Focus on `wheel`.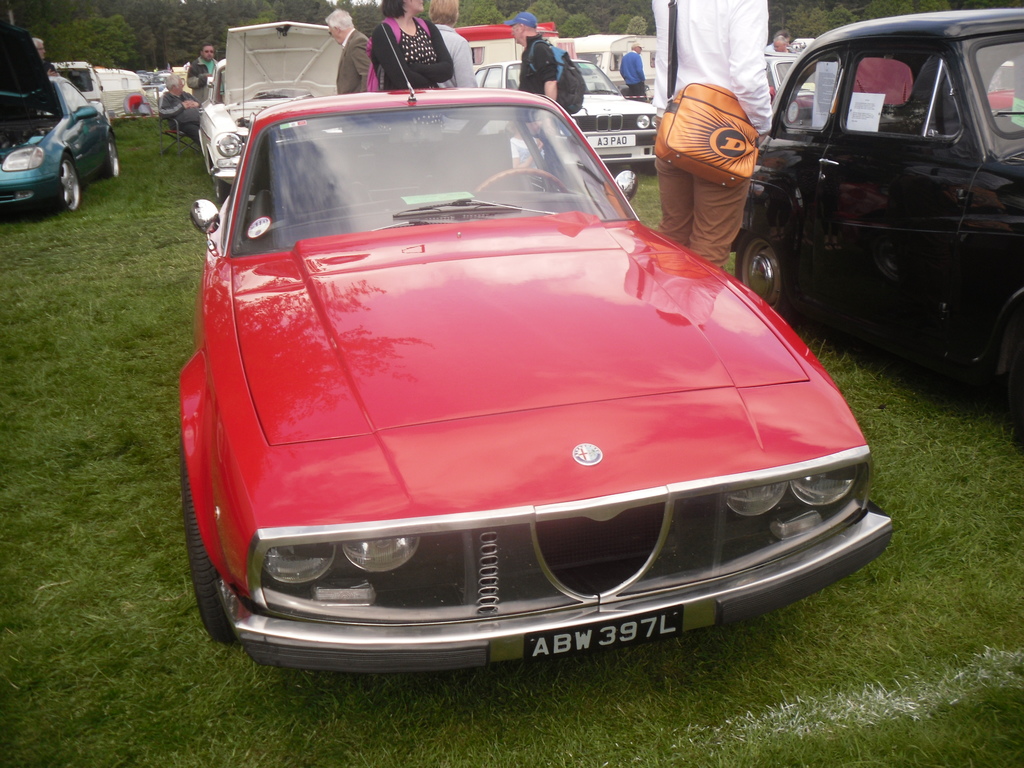
Focused at 108,134,126,180.
